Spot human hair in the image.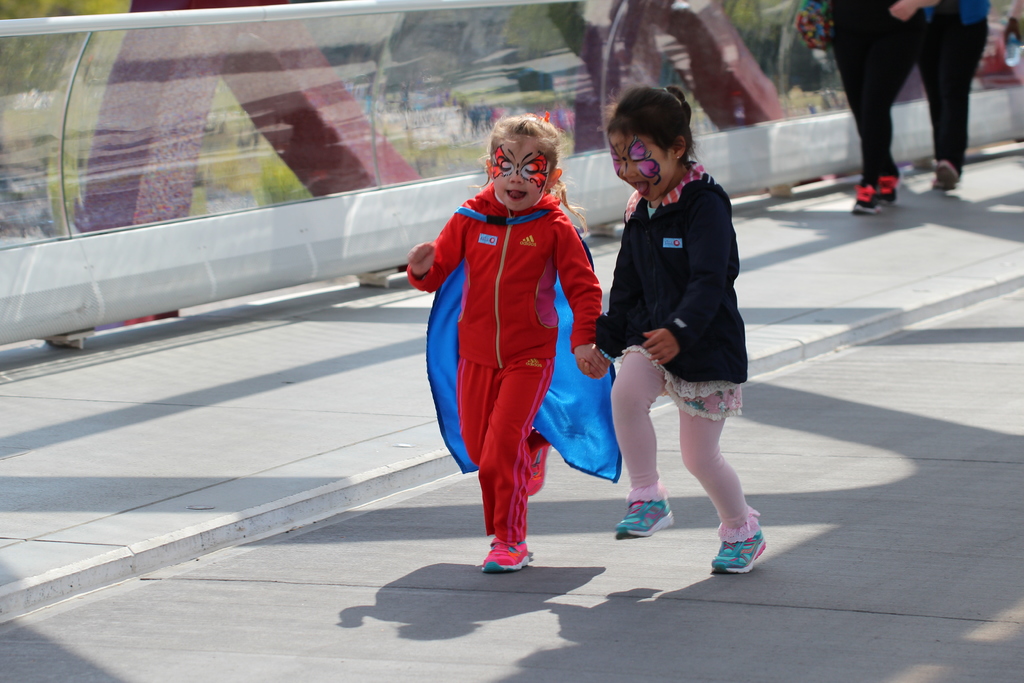
human hair found at bbox=(468, 113, 593, 242).
